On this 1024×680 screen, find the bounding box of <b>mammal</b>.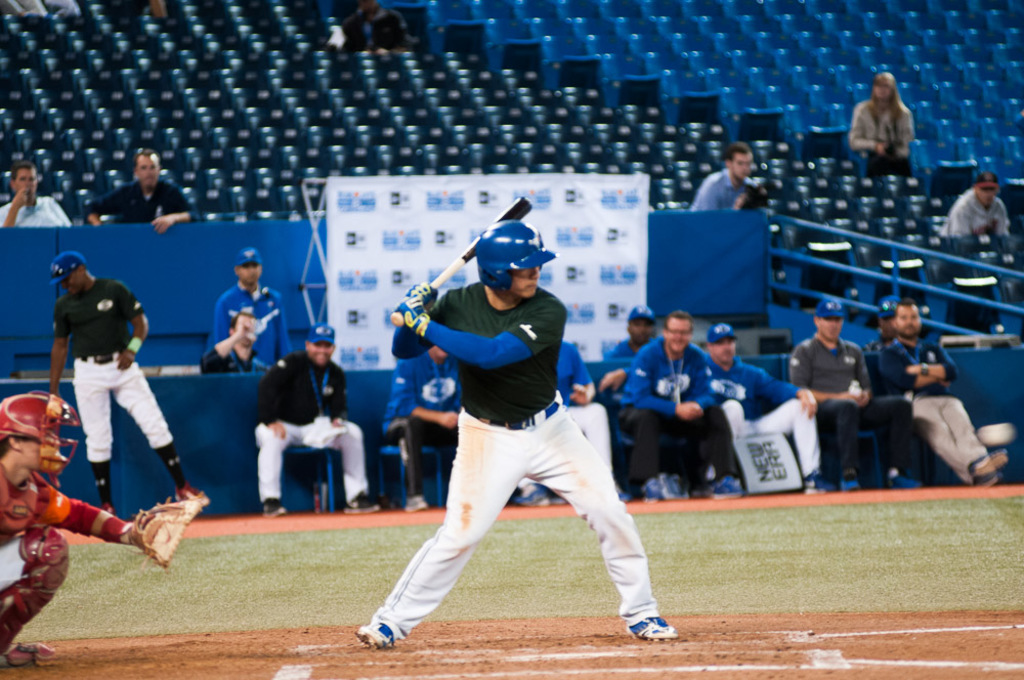
Bounding box: <region>350, 221, 675, 646</region>.
